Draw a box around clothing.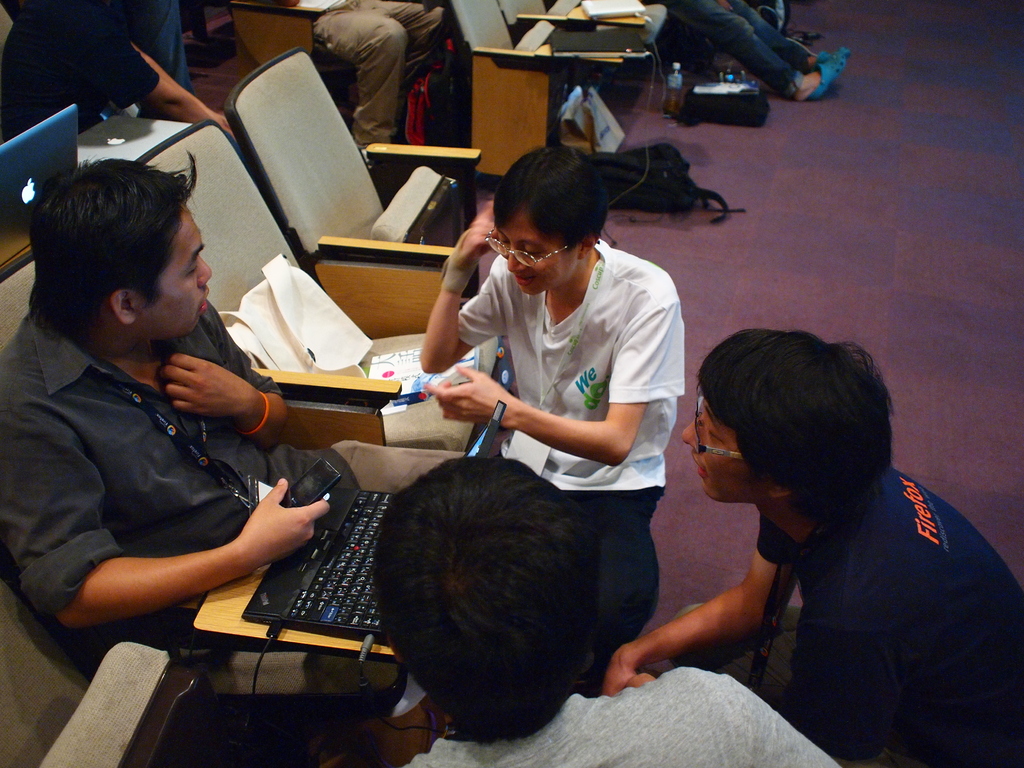
BBox(659, 1, 817, 106).
